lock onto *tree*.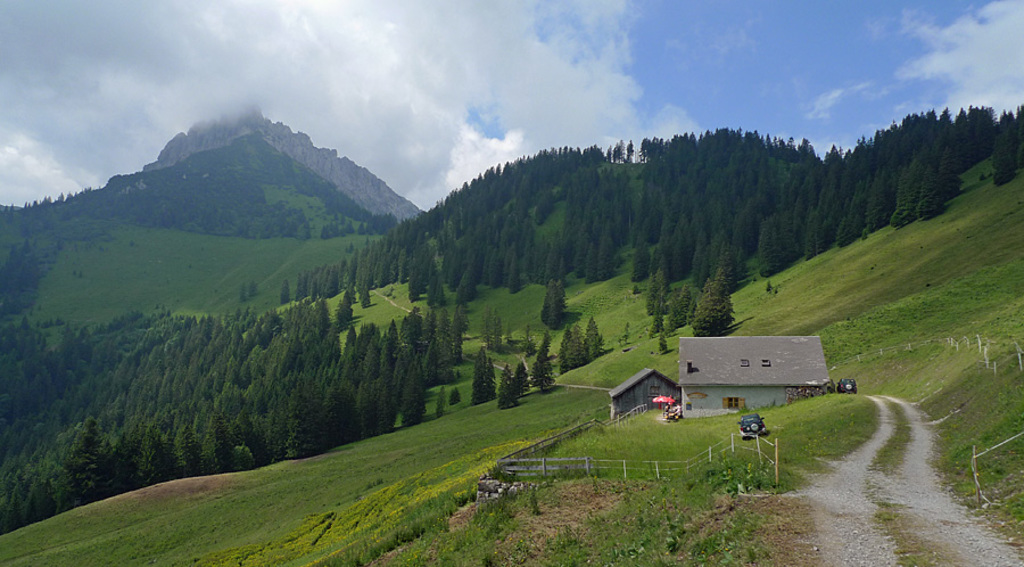
Locked: region(496, 358, 520, 409).
